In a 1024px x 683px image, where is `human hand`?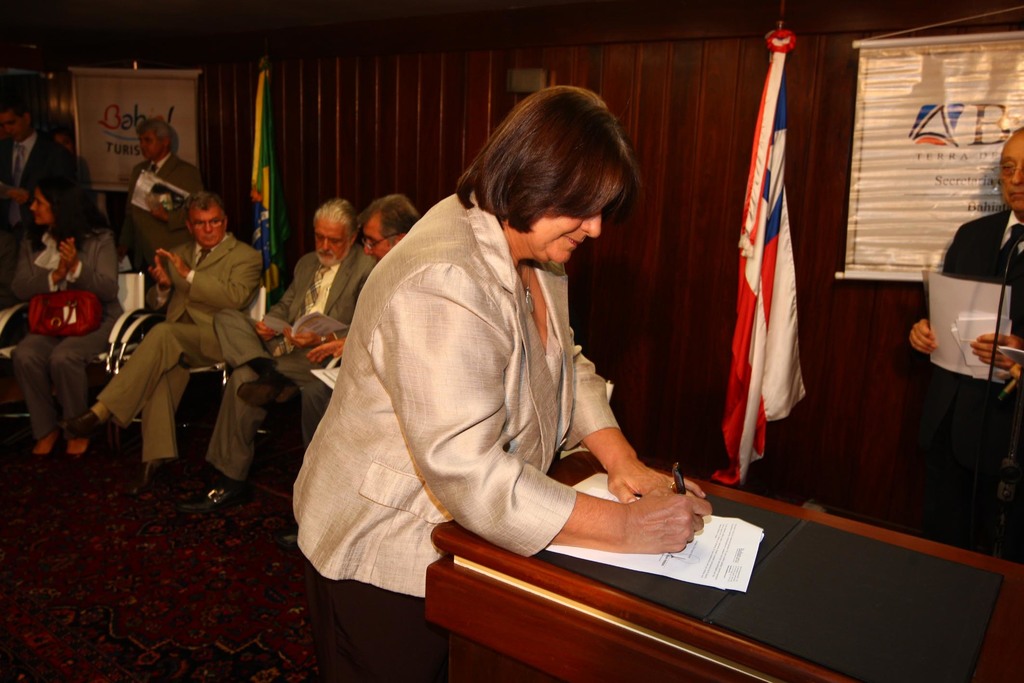
<box>154,246,190,278</box>.
